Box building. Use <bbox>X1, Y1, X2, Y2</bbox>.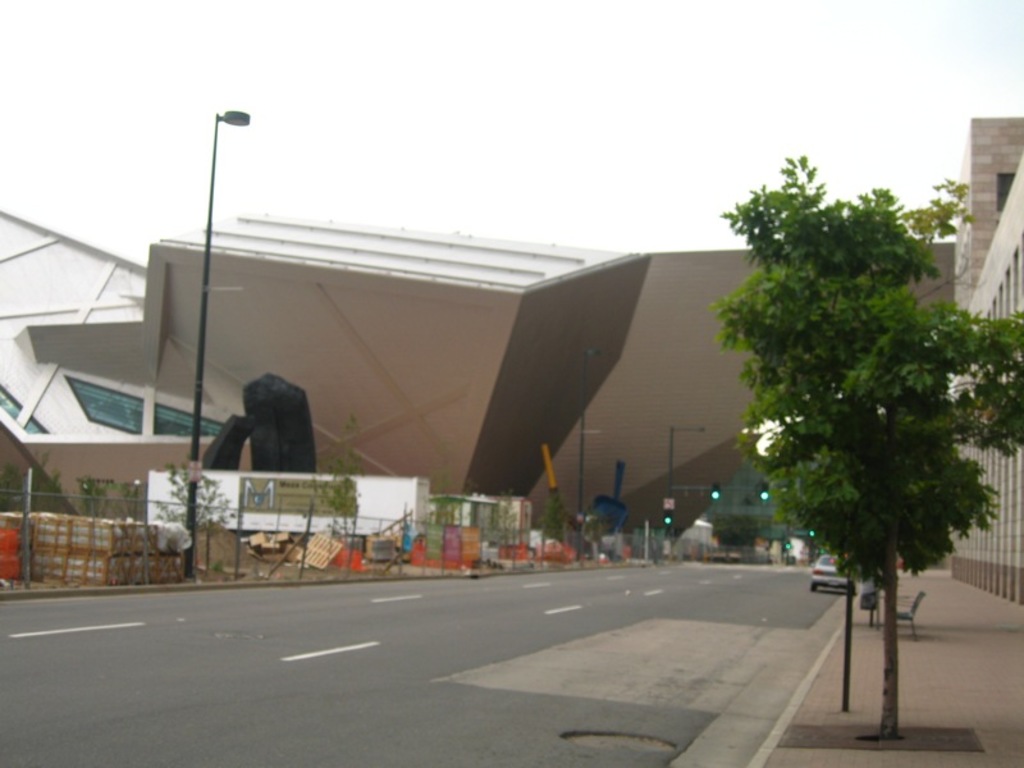
<bbox>0, 209, 956, 554</bbox>.
